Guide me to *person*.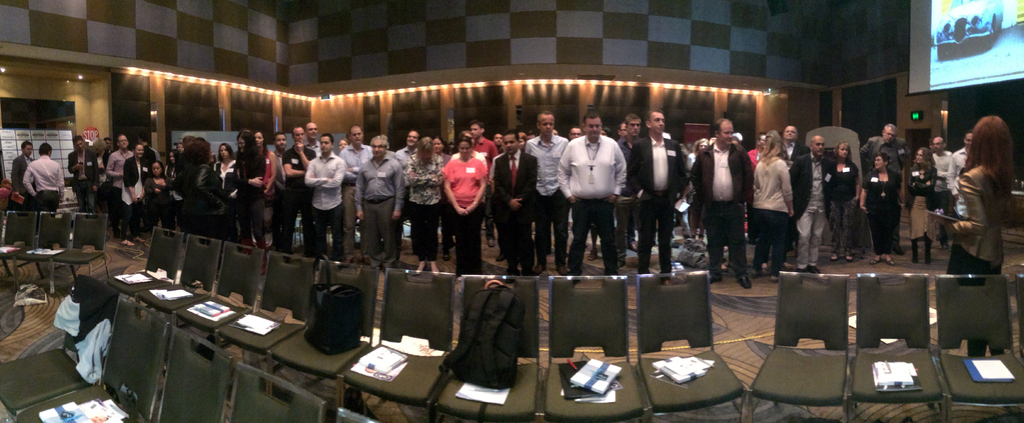
Guidance: left=20, top=142, right=61, bottom=219.
